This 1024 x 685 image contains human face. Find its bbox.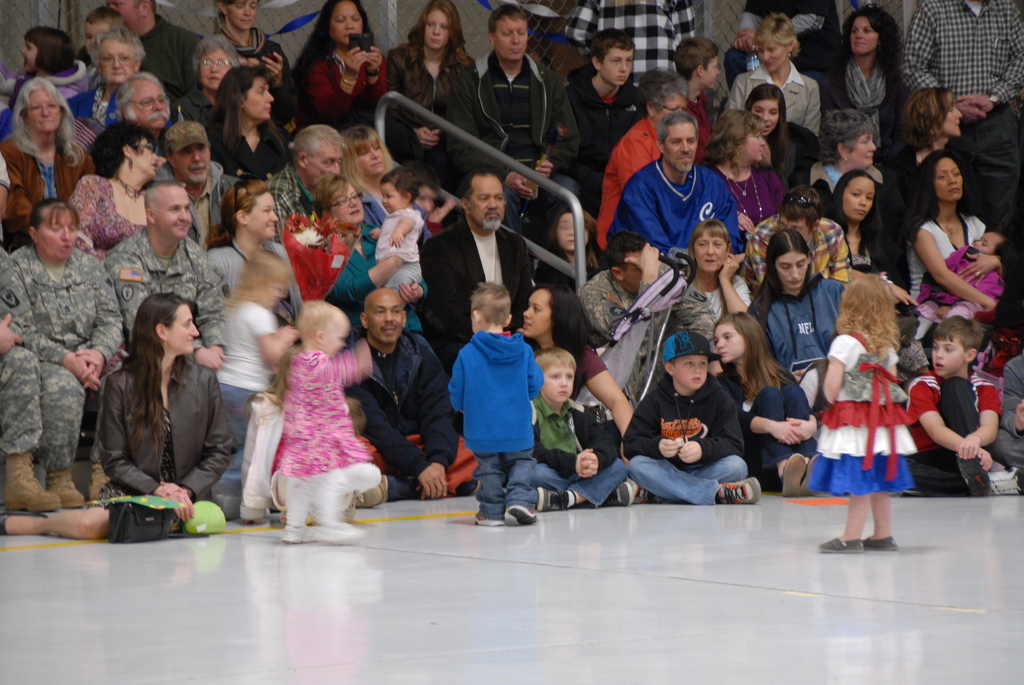
245 80 274 116.
